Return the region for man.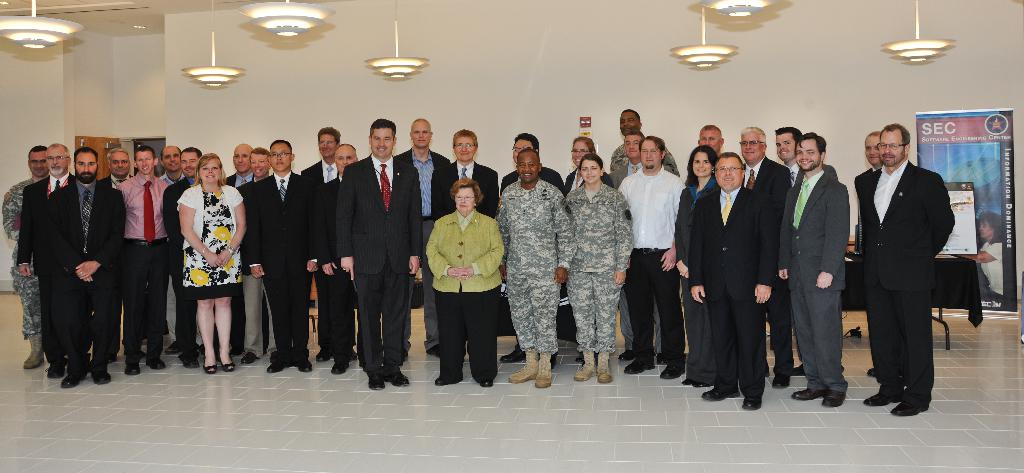
detection(393, 117, 451, 363).
